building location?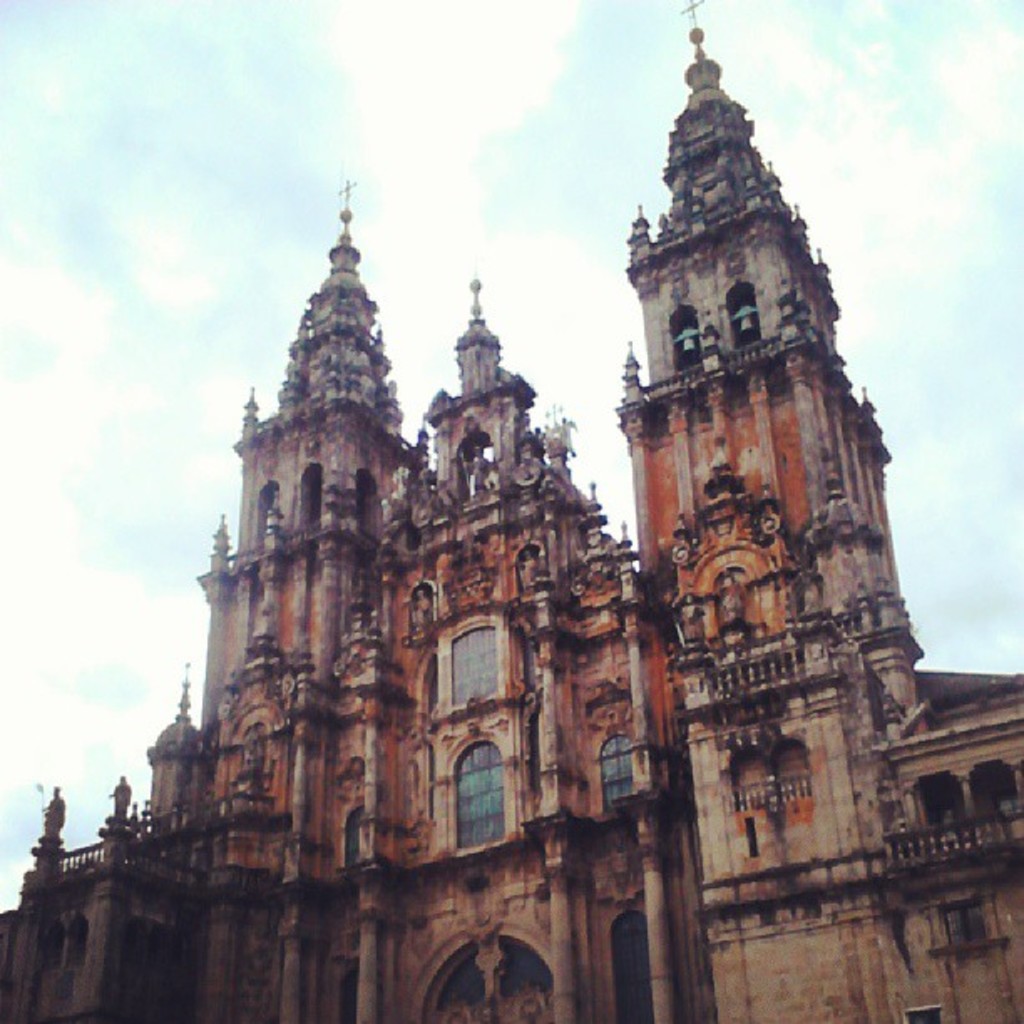
box=[0, 0, 1022, 1022]
